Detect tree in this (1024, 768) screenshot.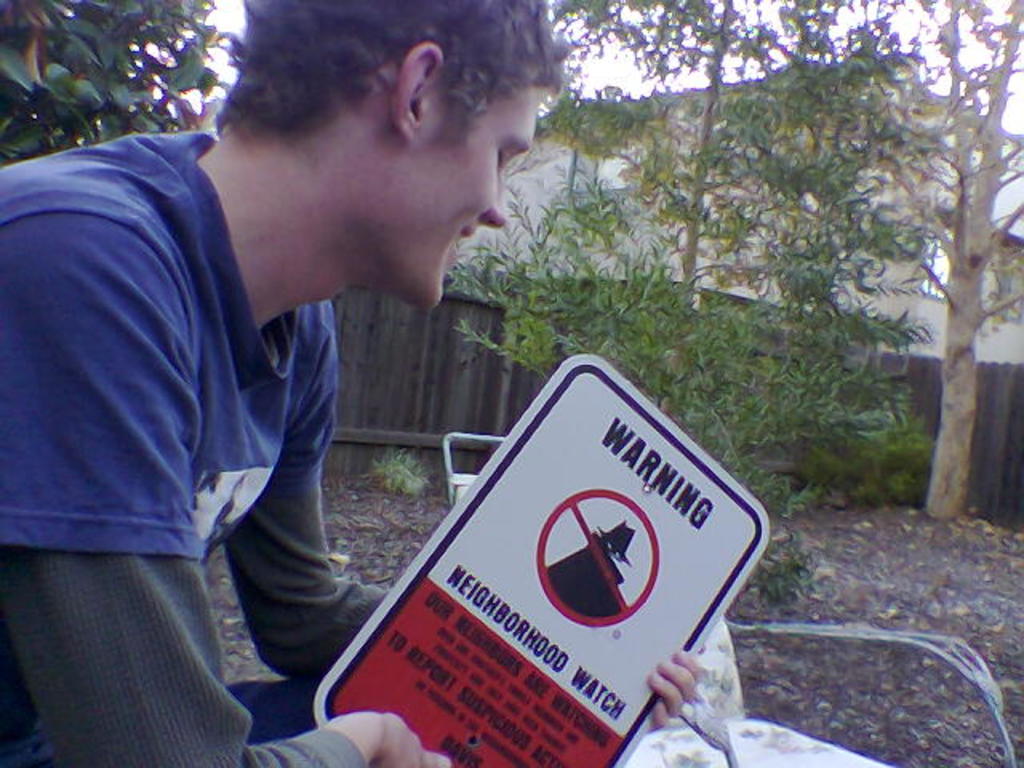
Detection: {"left": 450, "top": 0, "right": 928, "bottom": 600}.
